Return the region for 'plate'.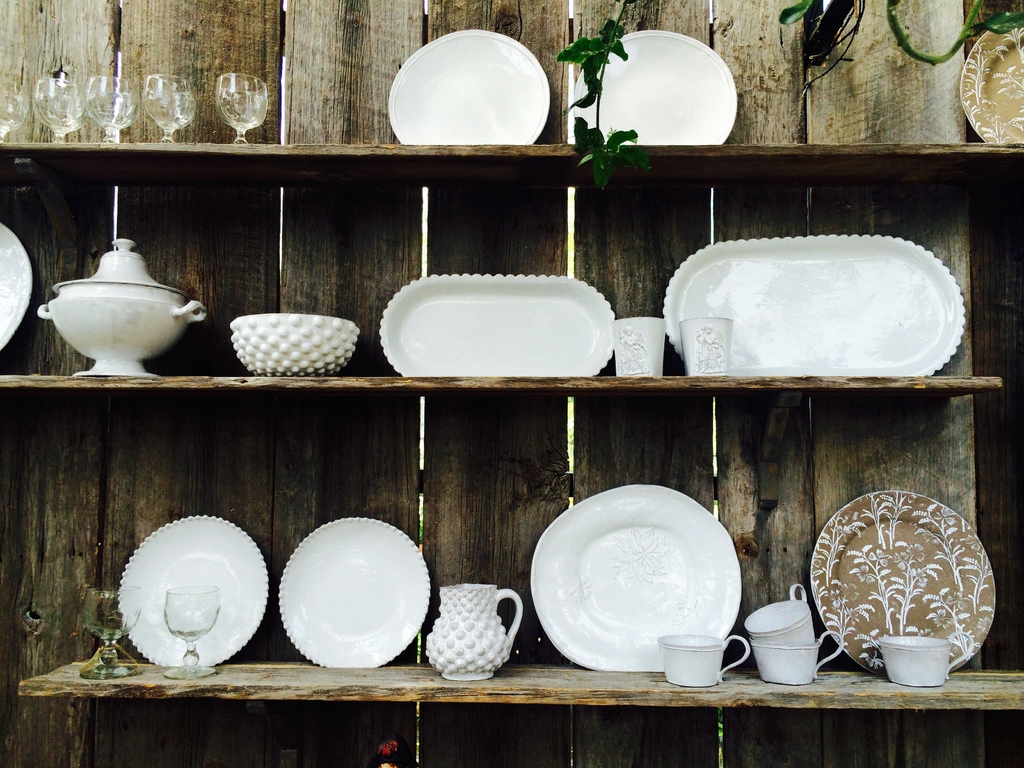
detection(955, 18, 1023, 141).
